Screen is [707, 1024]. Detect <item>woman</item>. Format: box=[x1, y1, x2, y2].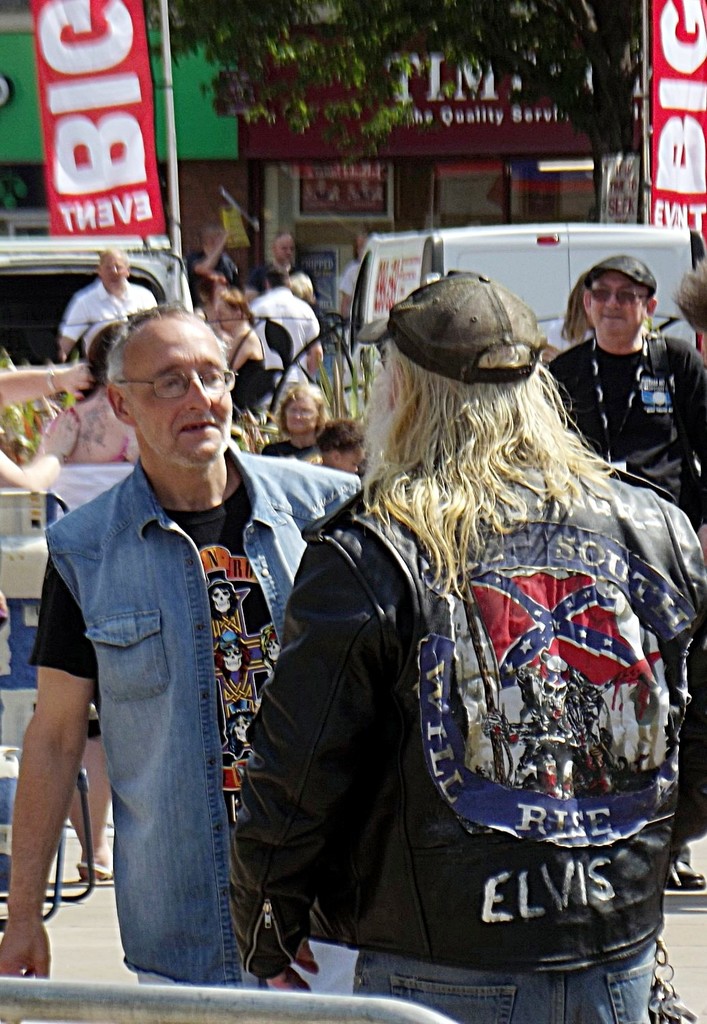
box=[220, 289, 266, 412].
